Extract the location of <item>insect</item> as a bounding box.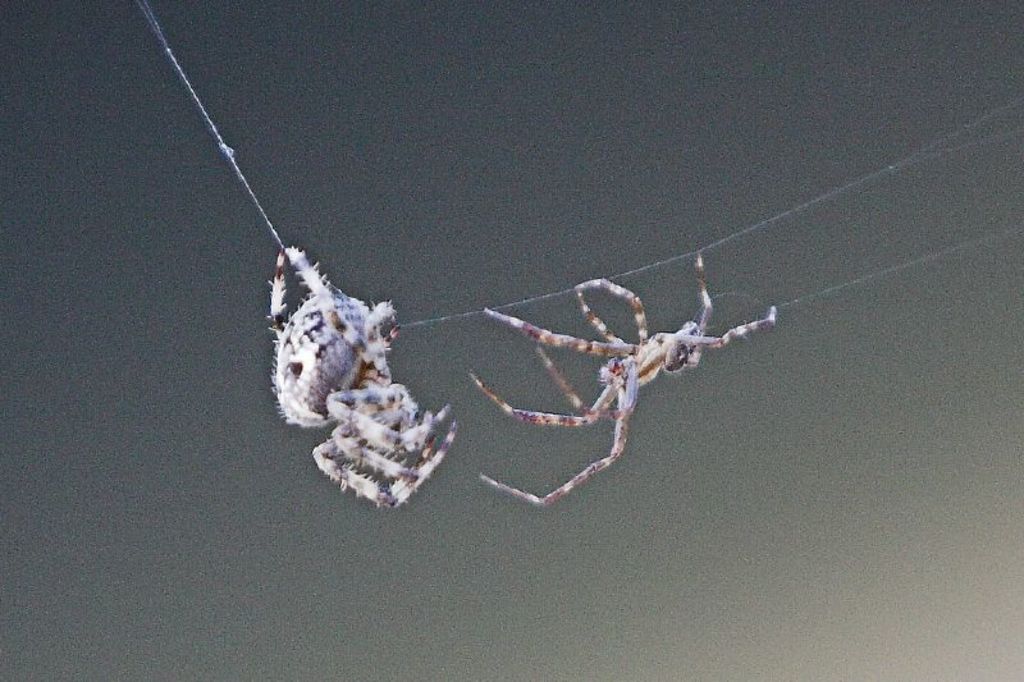
475:253:777:507.
